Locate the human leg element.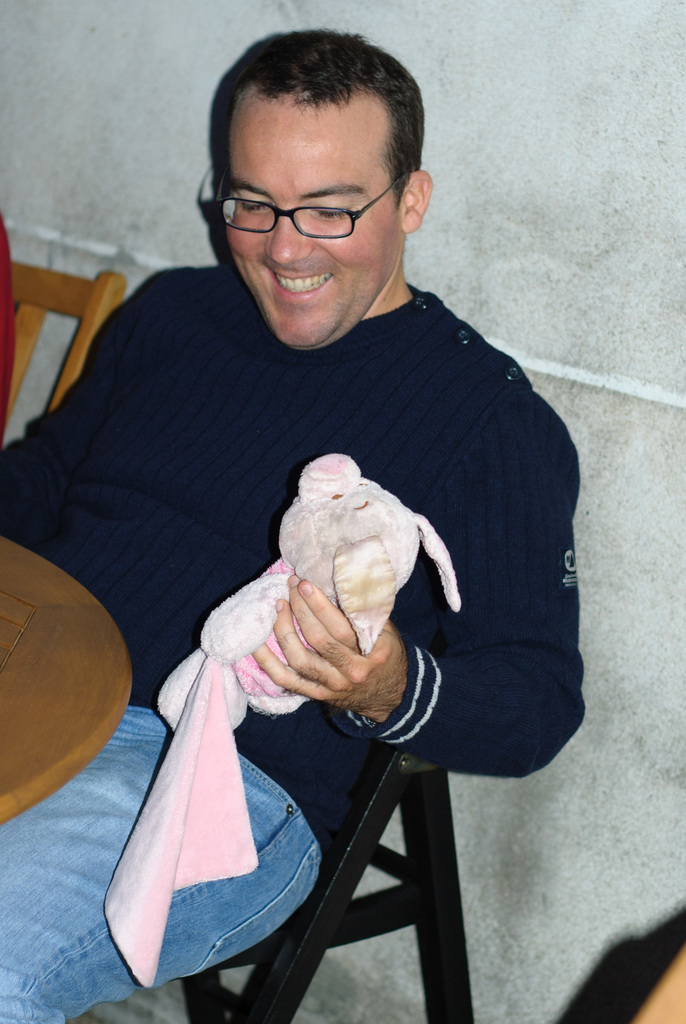
Element bbox: region(0, 676, 327, 1023).
